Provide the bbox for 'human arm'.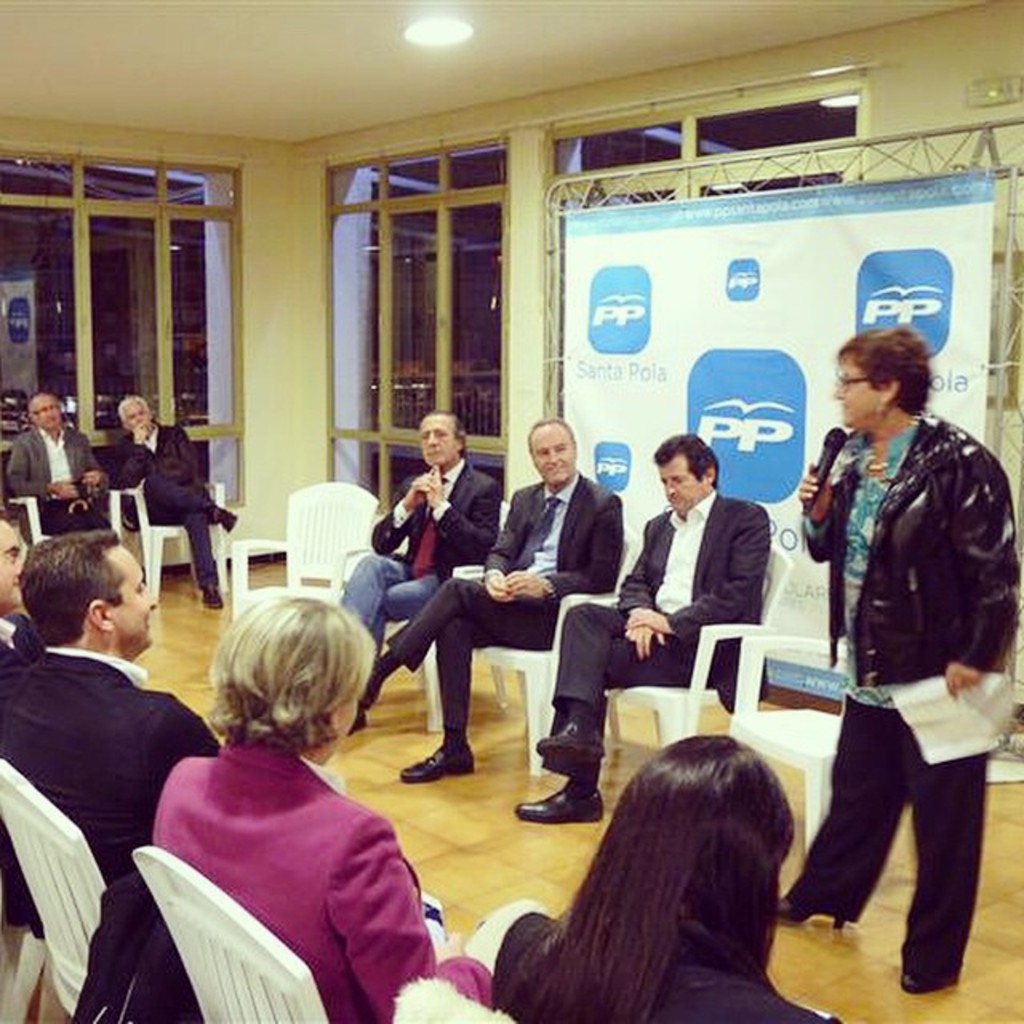
[left=8, top=430, right=99, bottom=507].
